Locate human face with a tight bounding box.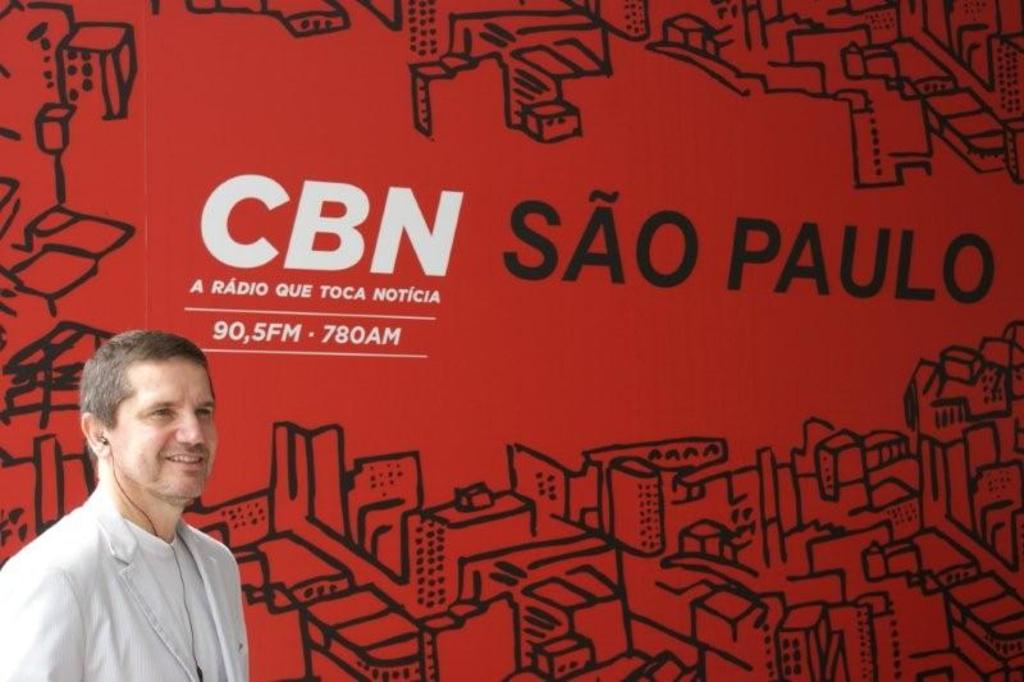
<region>105, 353, 219, 496</region>.
